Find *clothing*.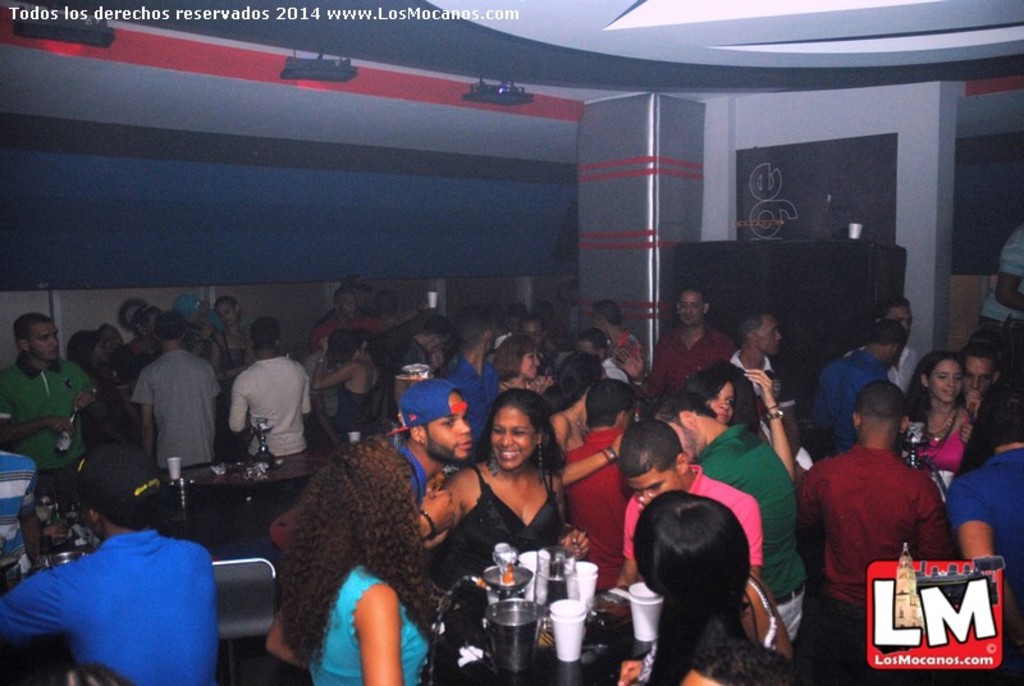
[x1=625, y1=459, x2=760, y2=590].
